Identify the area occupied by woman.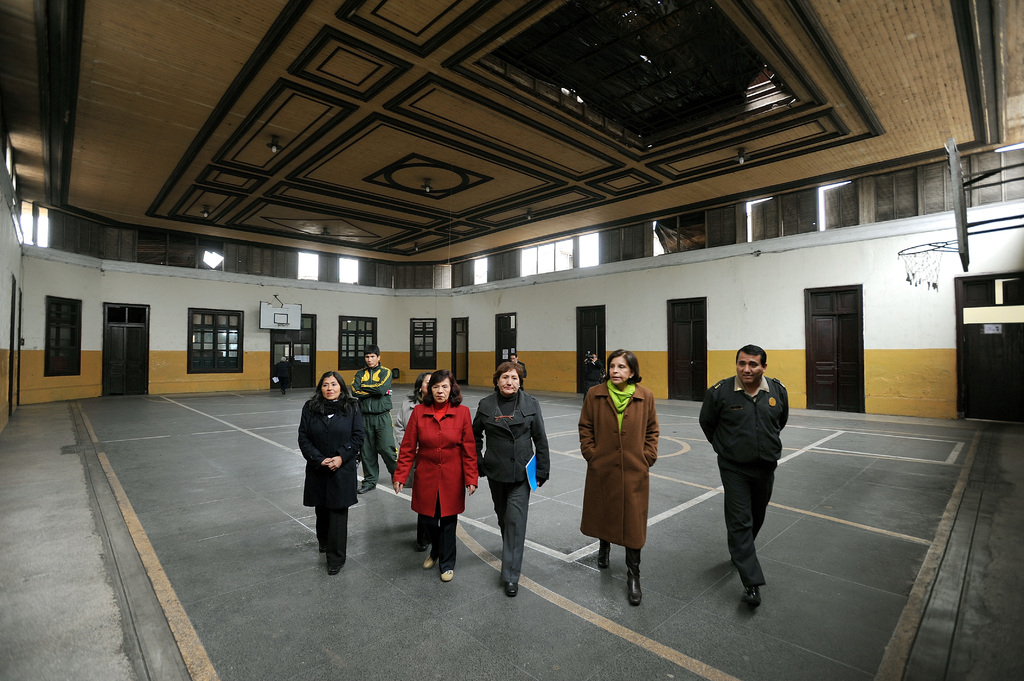
Area: region(392, 370, 445, 558).
